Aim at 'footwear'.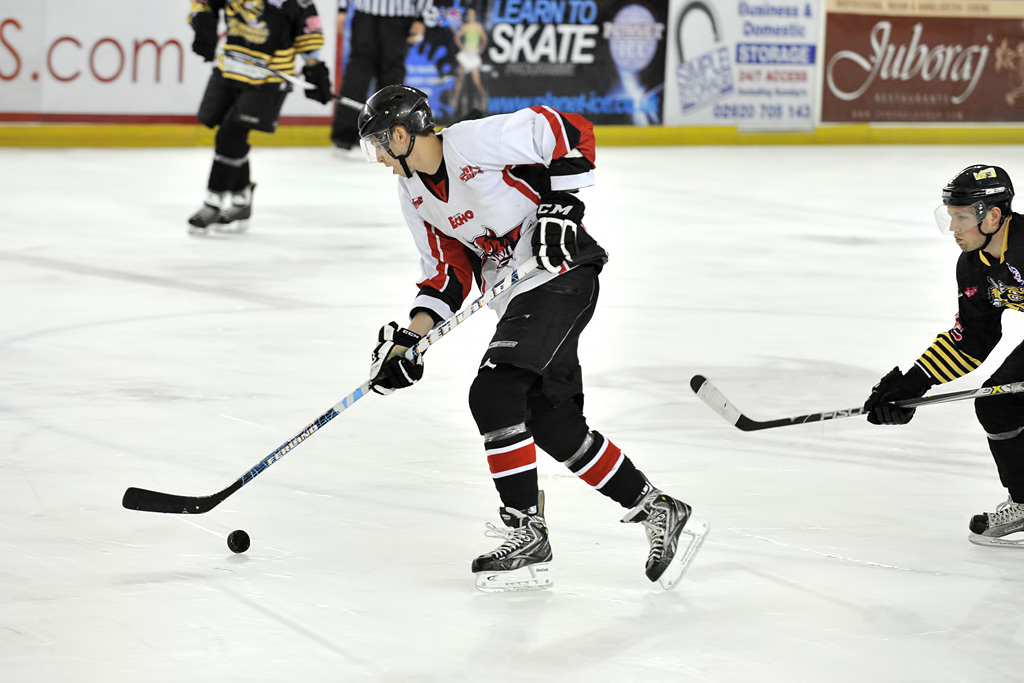
Aimed at Rect(464, 515, 552, 567).
